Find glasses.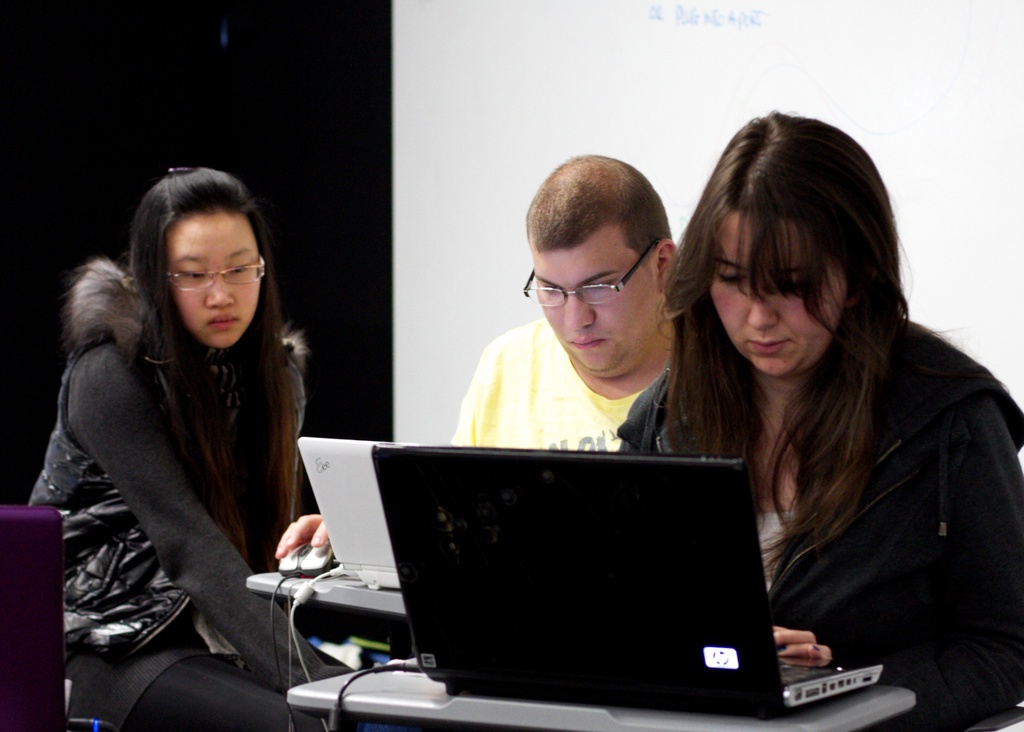
(left=159, top=254, right=266, bottom=295).
